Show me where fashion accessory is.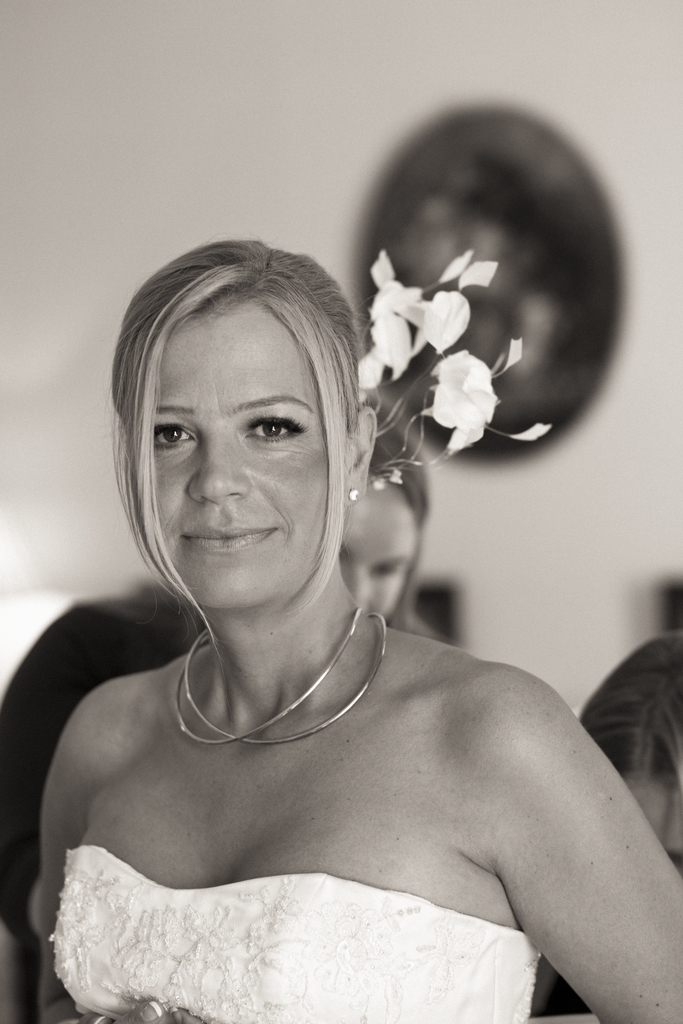
fashion accessory is at l=360, t=244, r=553, b=490.
